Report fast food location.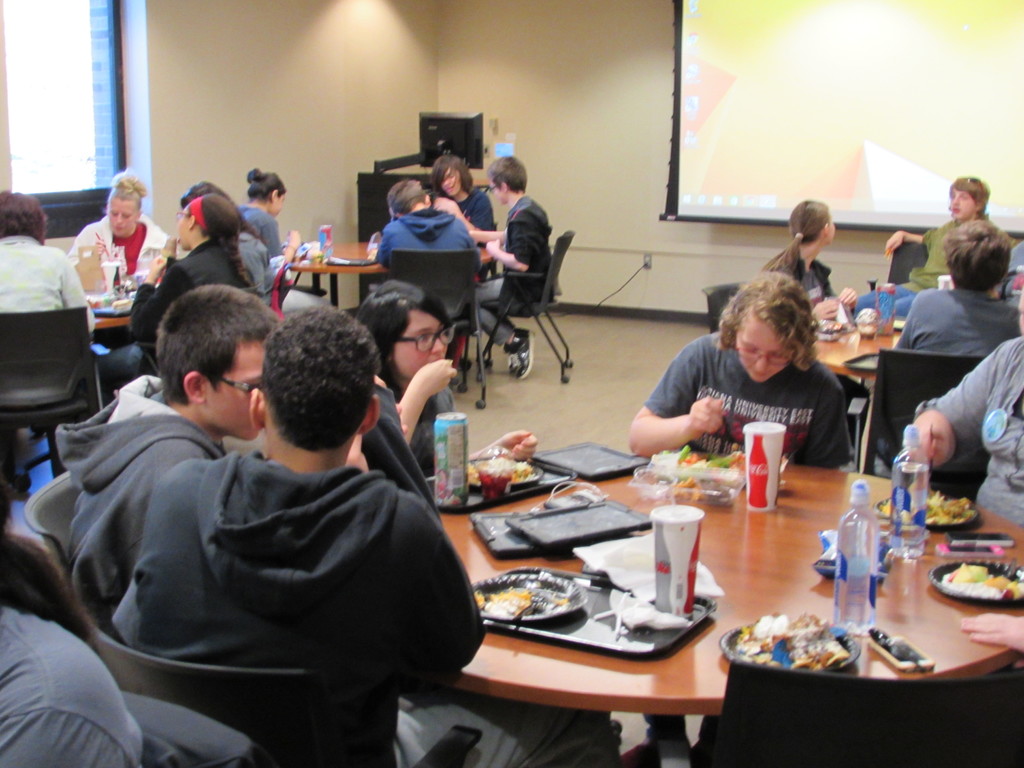
Report: pyautogui.locateOnScreen(891, 490, 976, 521).
